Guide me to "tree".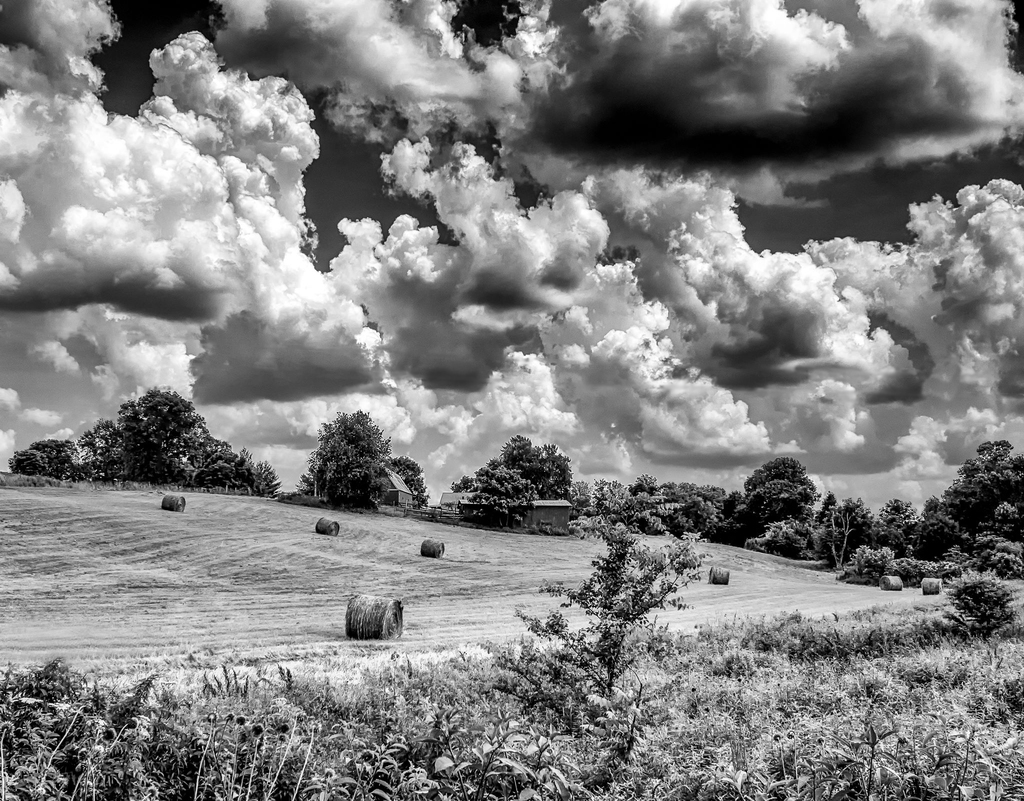
Guidance: (459,463,550,531).
